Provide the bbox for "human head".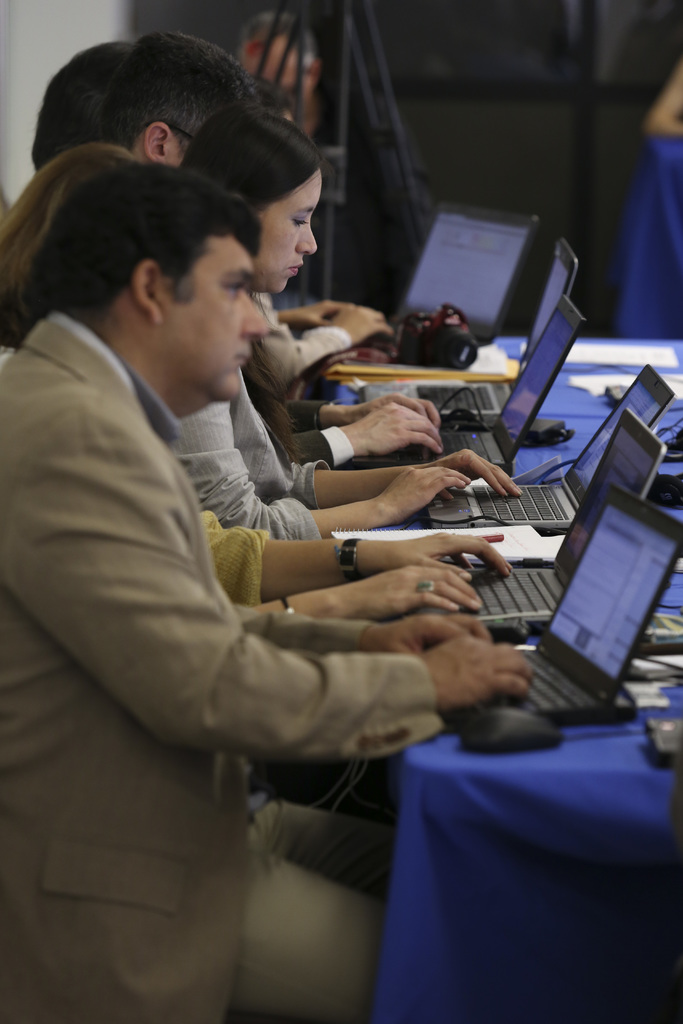
left=258, top=77, right=295, bottom=127.
